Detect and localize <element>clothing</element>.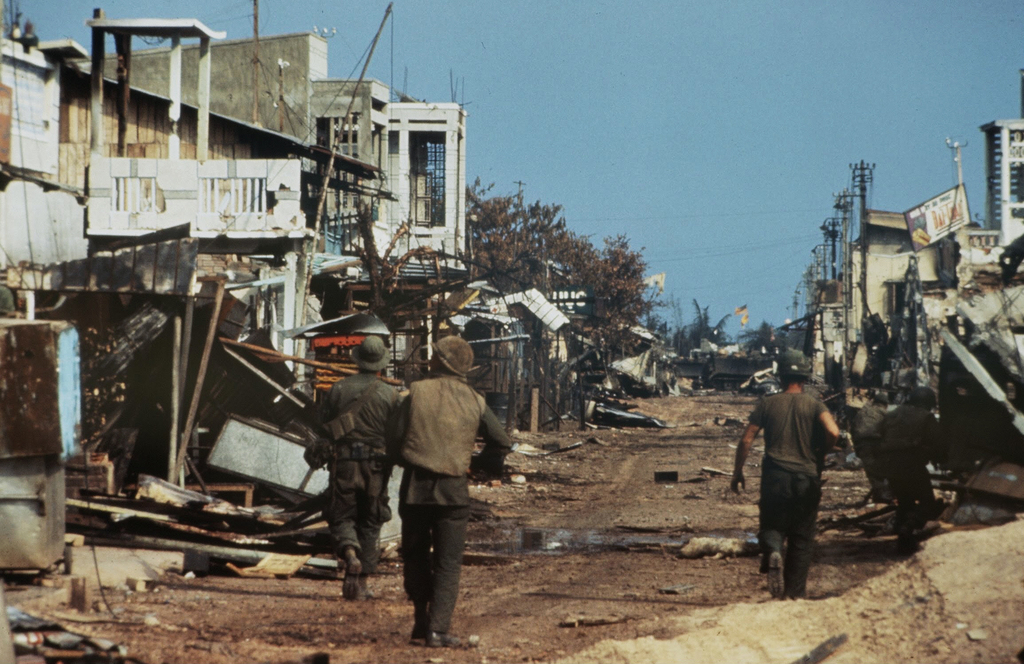
Localized at x1=877 y1=399 x2=945 y2=544.
